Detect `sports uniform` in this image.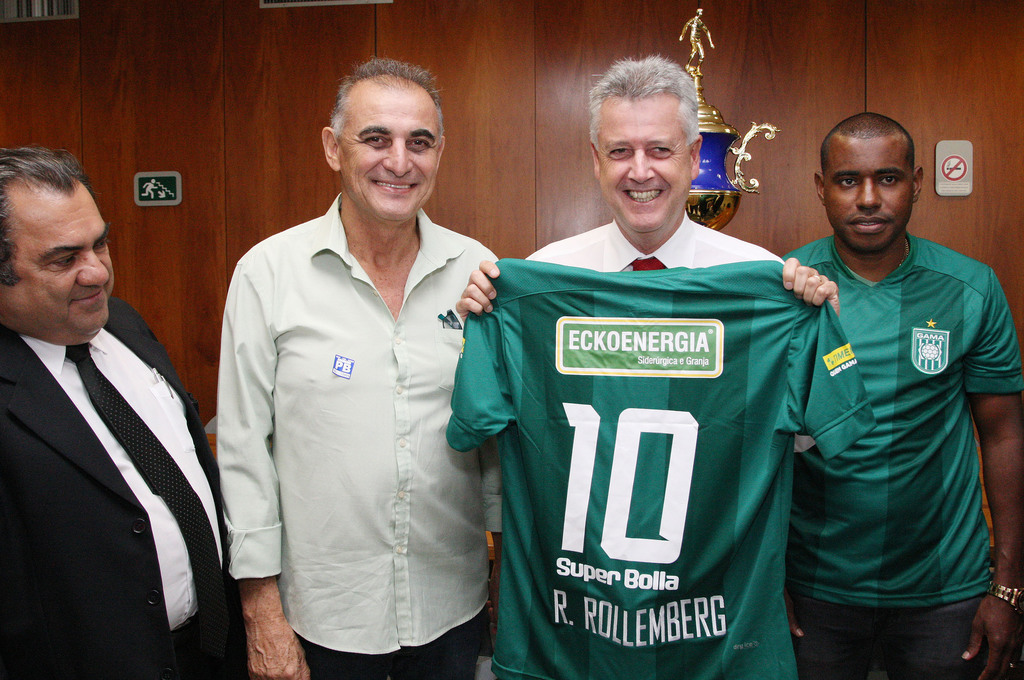
Detection: (461,166,879,679).
